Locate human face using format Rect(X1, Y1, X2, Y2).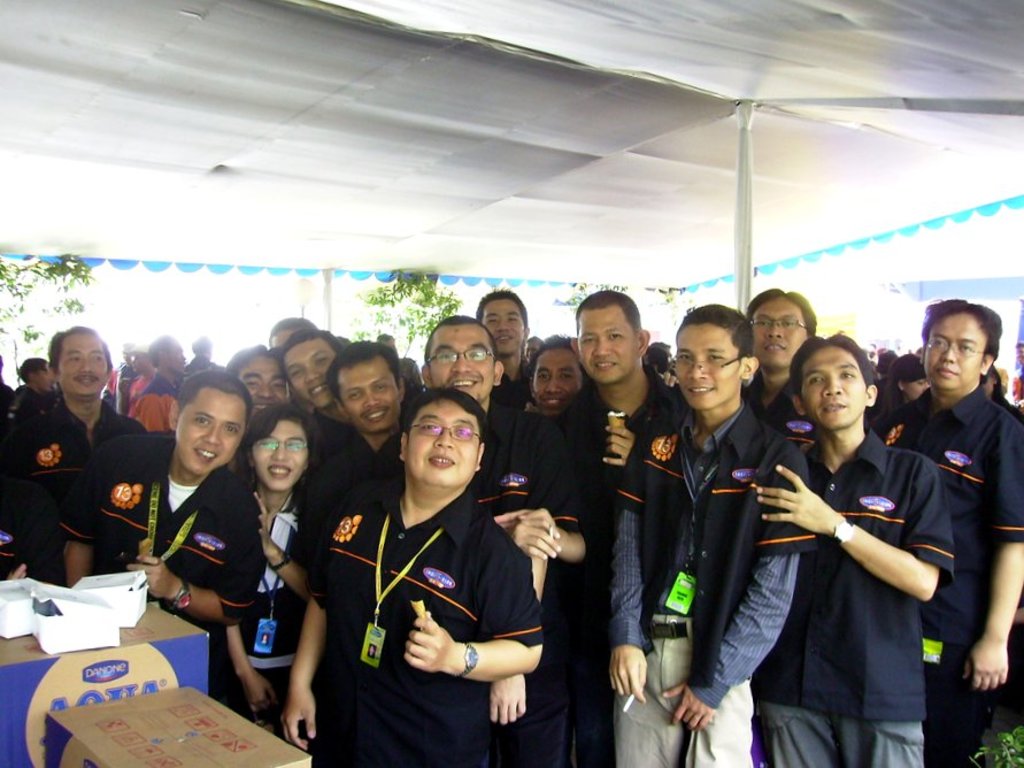
Rect(531, 346, 582, 413).
